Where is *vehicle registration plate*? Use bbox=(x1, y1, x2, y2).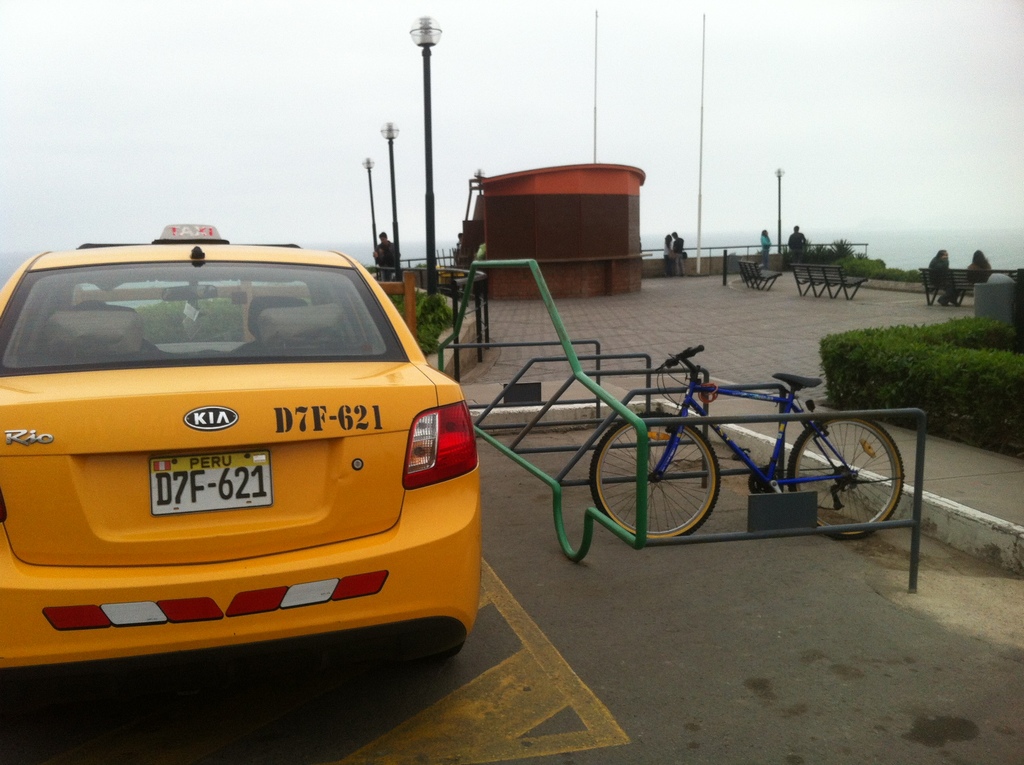
bbox=(149, 449, 275, 517).
